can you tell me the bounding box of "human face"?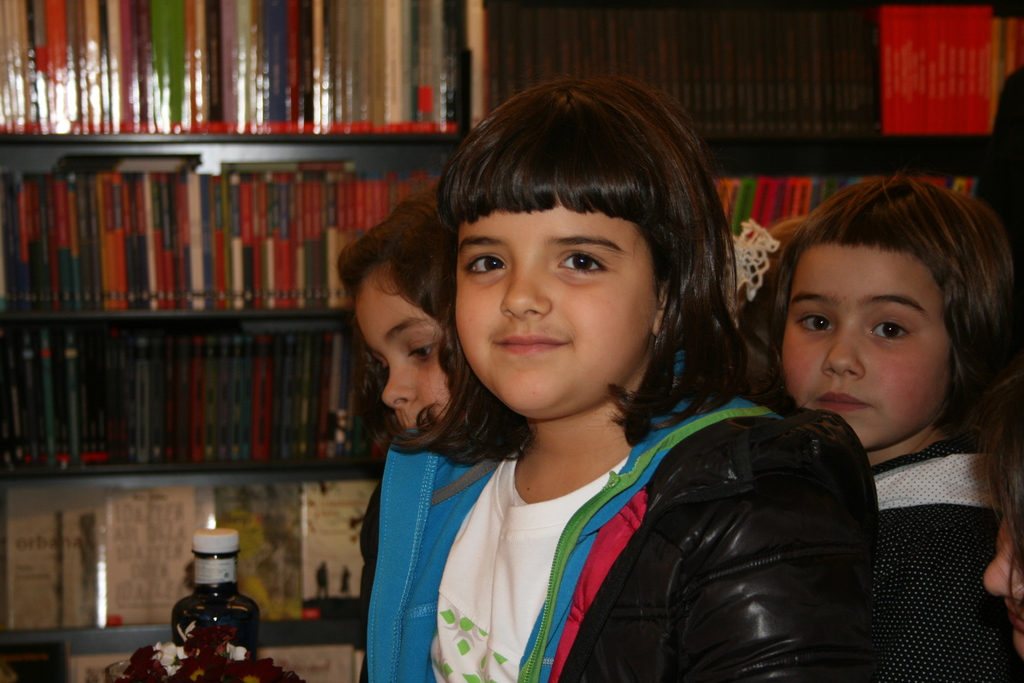
356:263:454:437.
